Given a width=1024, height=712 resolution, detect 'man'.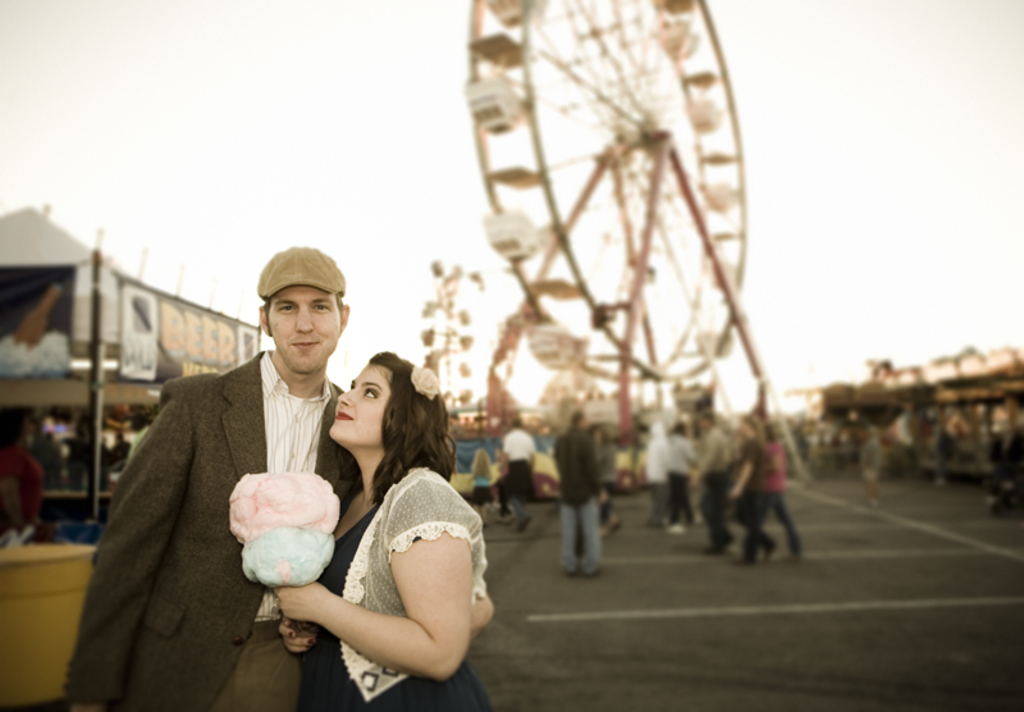
region(686, 414, 730, 558).
